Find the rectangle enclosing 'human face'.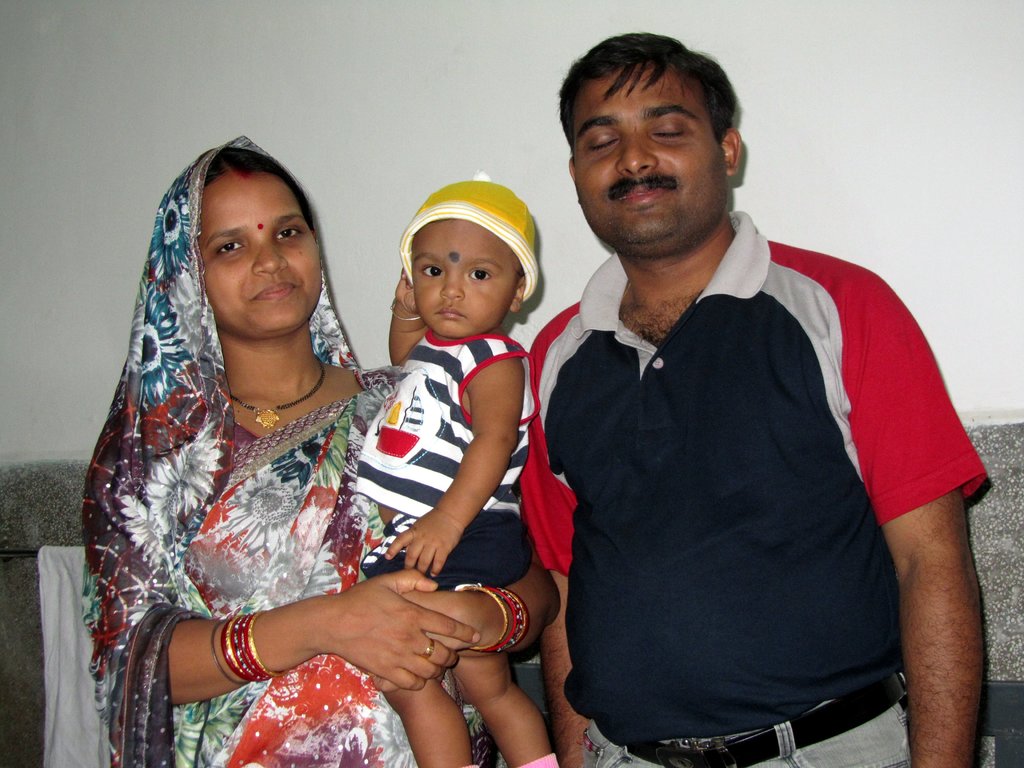
{"x1": 195, "y1": 173, "x2": 320, "y2": 332}.
